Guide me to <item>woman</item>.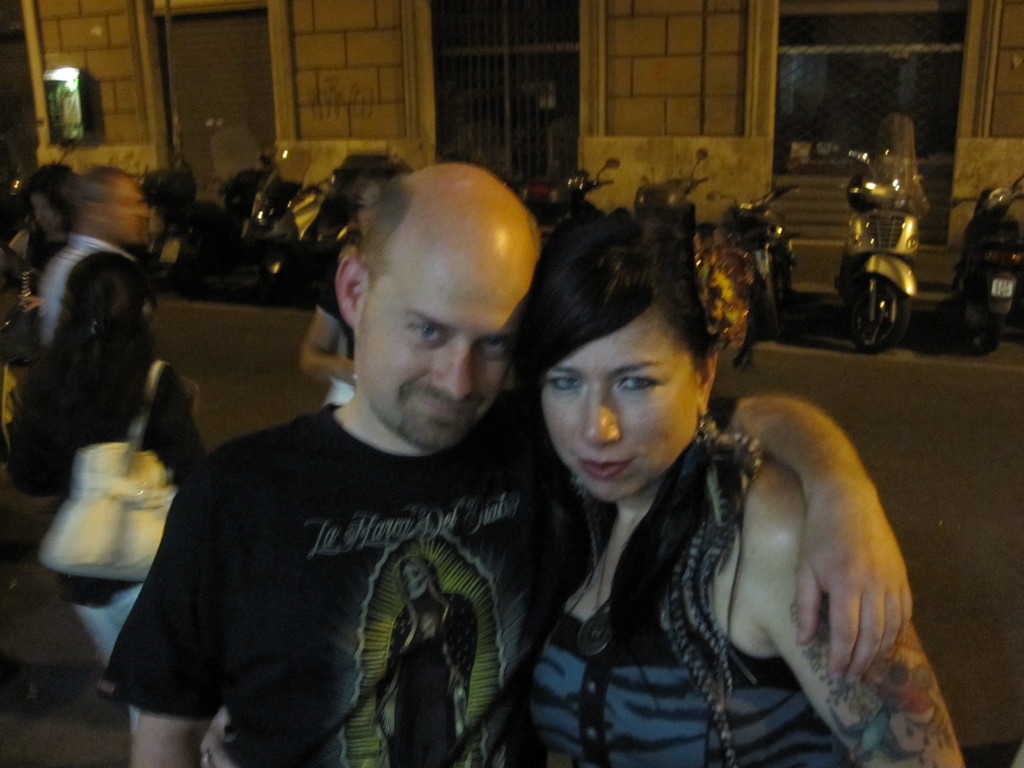
Guidance: pyautogui.locateOnScreen(6, 162, 90, 305).
